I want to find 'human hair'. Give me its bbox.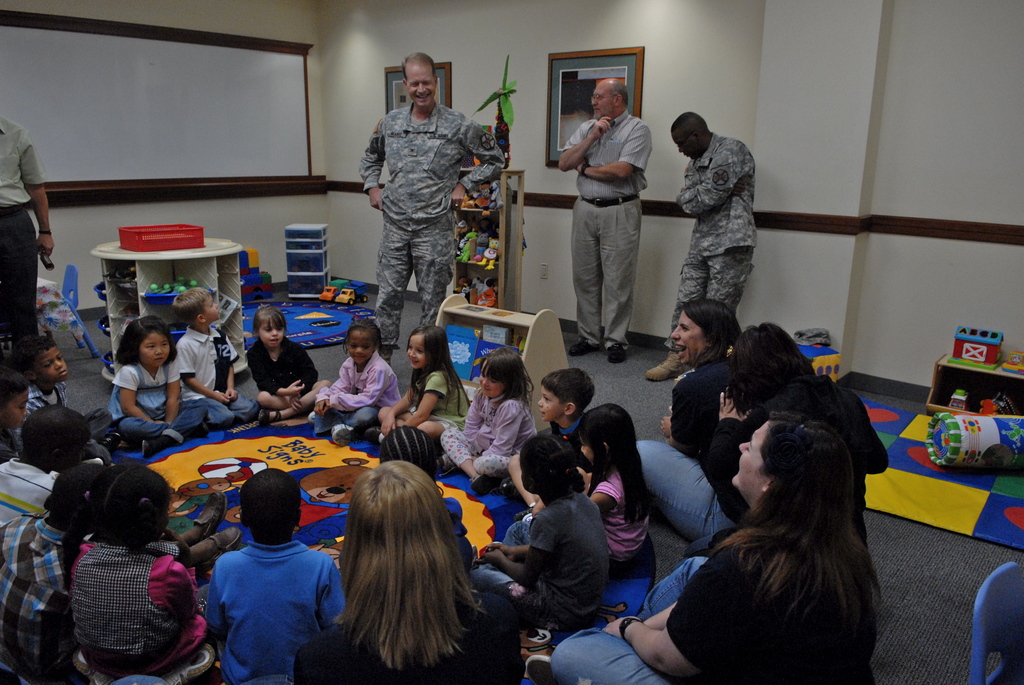
19/408/88/474.
